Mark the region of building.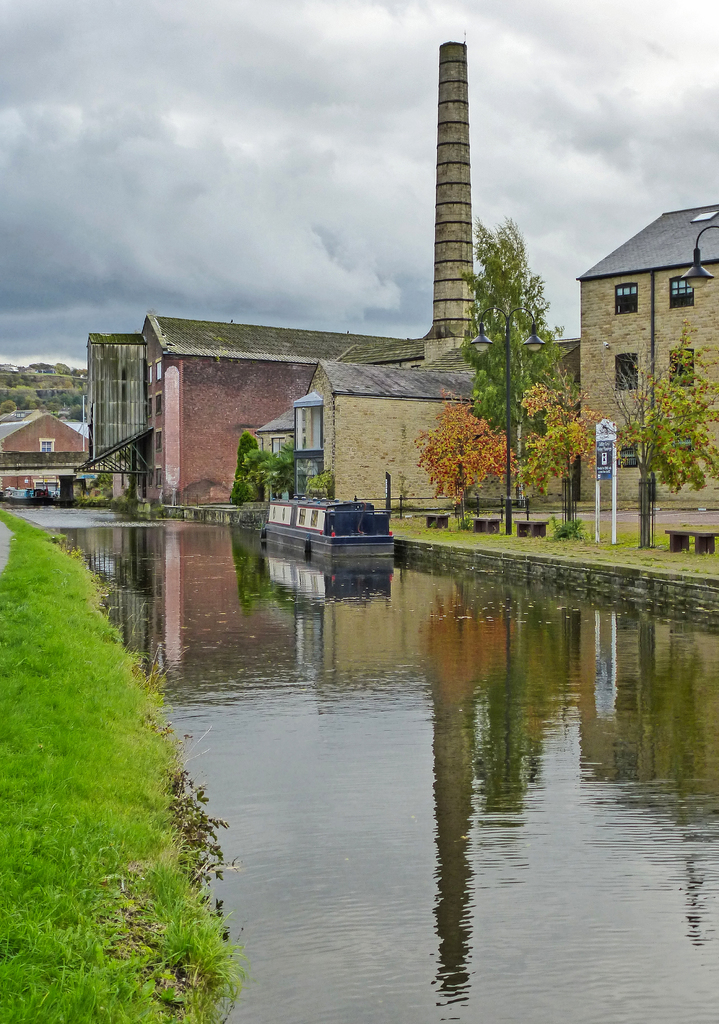
Region: (297, 355, 495, 500).
